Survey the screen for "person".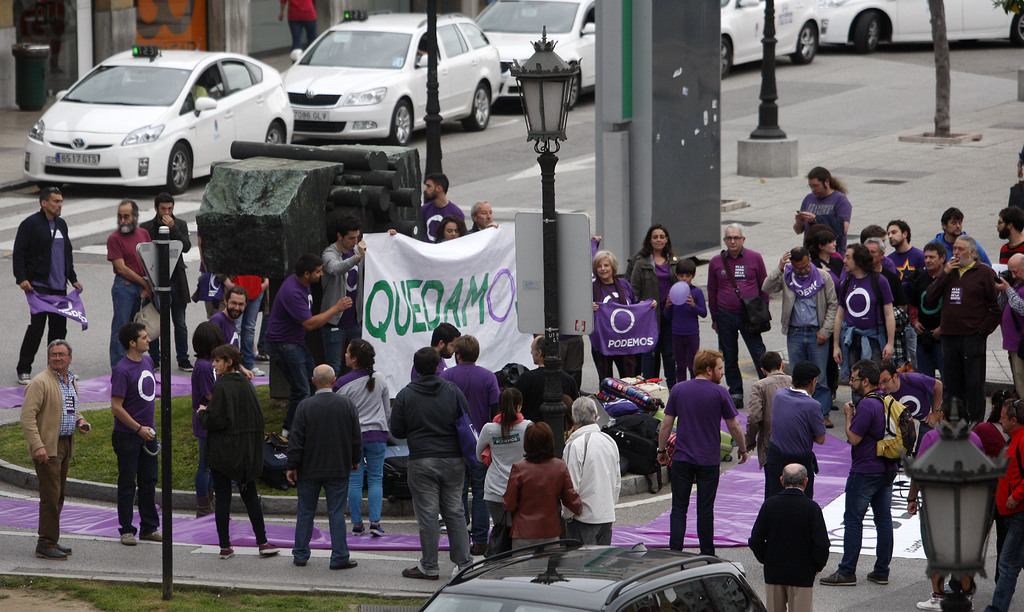
Survey found: locate(192, 229, 231, 303).
